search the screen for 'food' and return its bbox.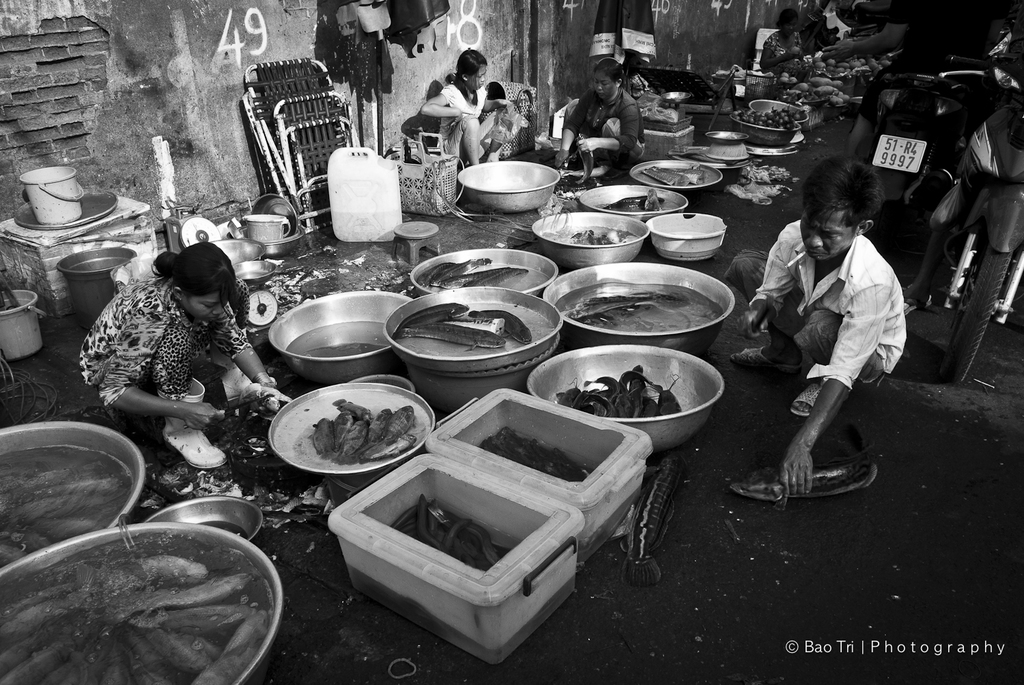
Found: <region>728, 425, 877, 509</region>.
